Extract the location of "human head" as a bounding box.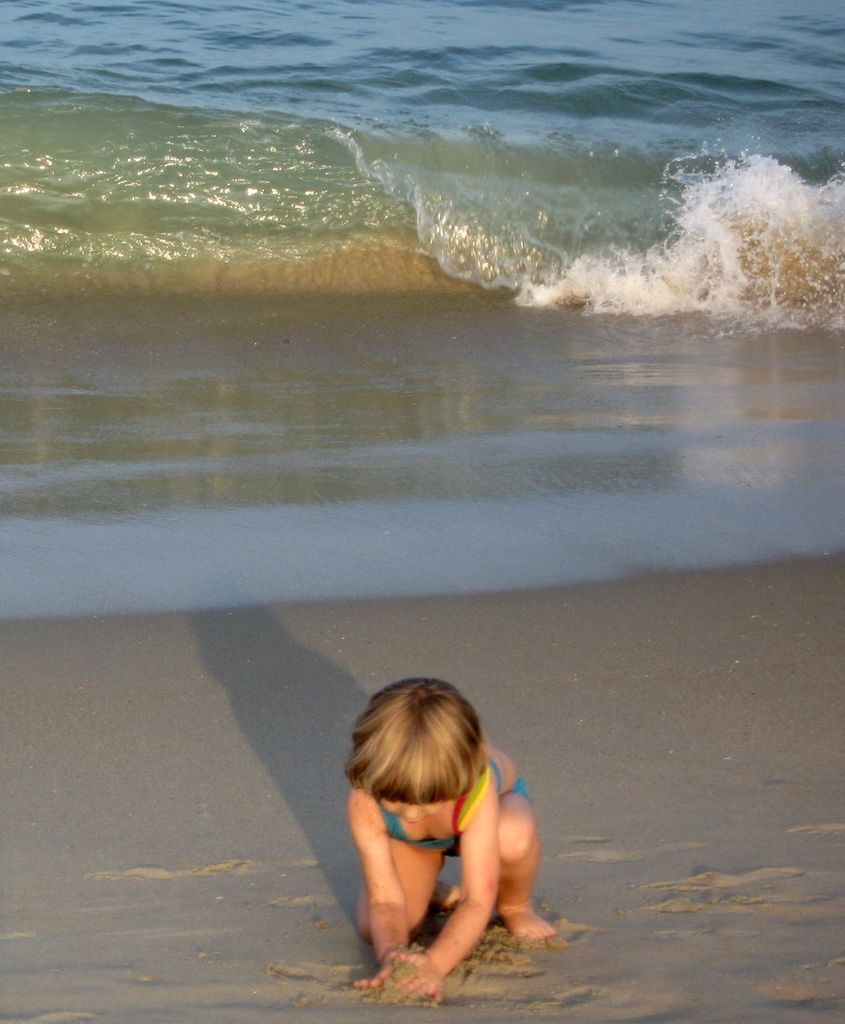
(354, 706, 501, 849).
